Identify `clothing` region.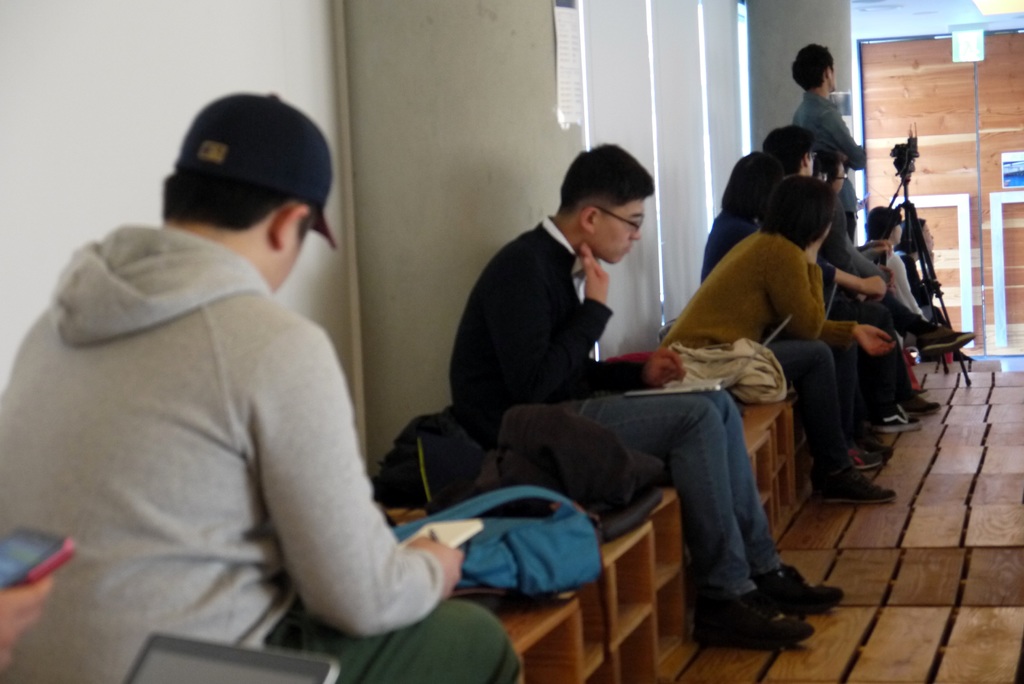
Region: {"left": 675, "top": 234, "right": 839, "bottom": 343}.
